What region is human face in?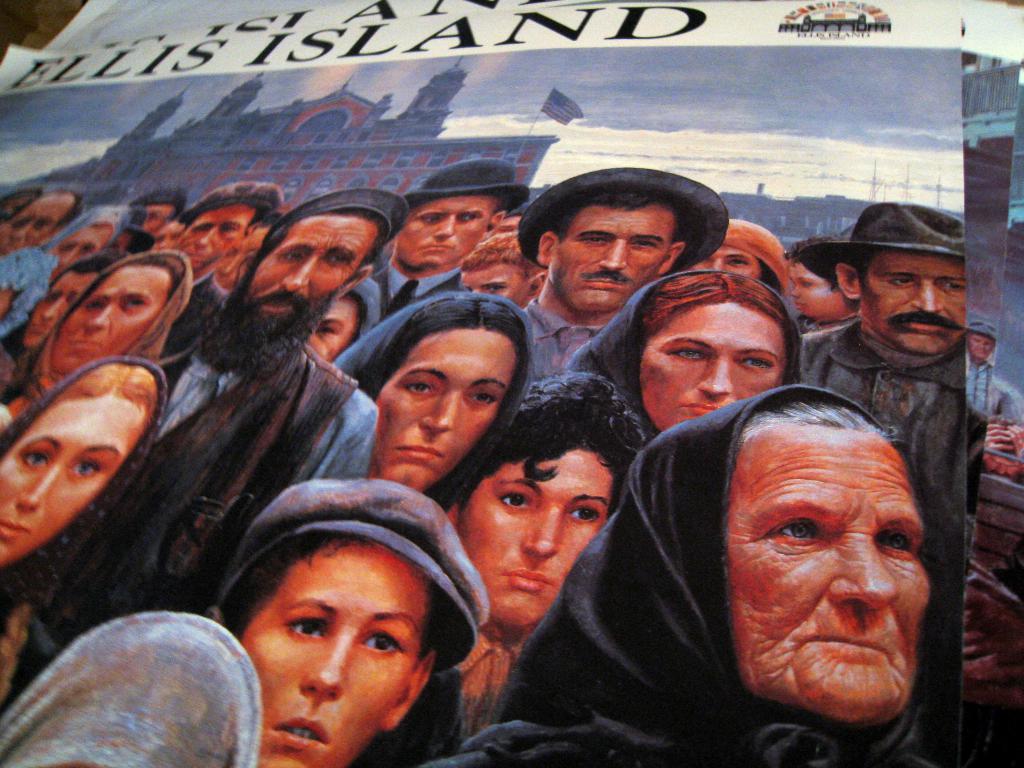
bbox=[458, 450, 620, 625].
